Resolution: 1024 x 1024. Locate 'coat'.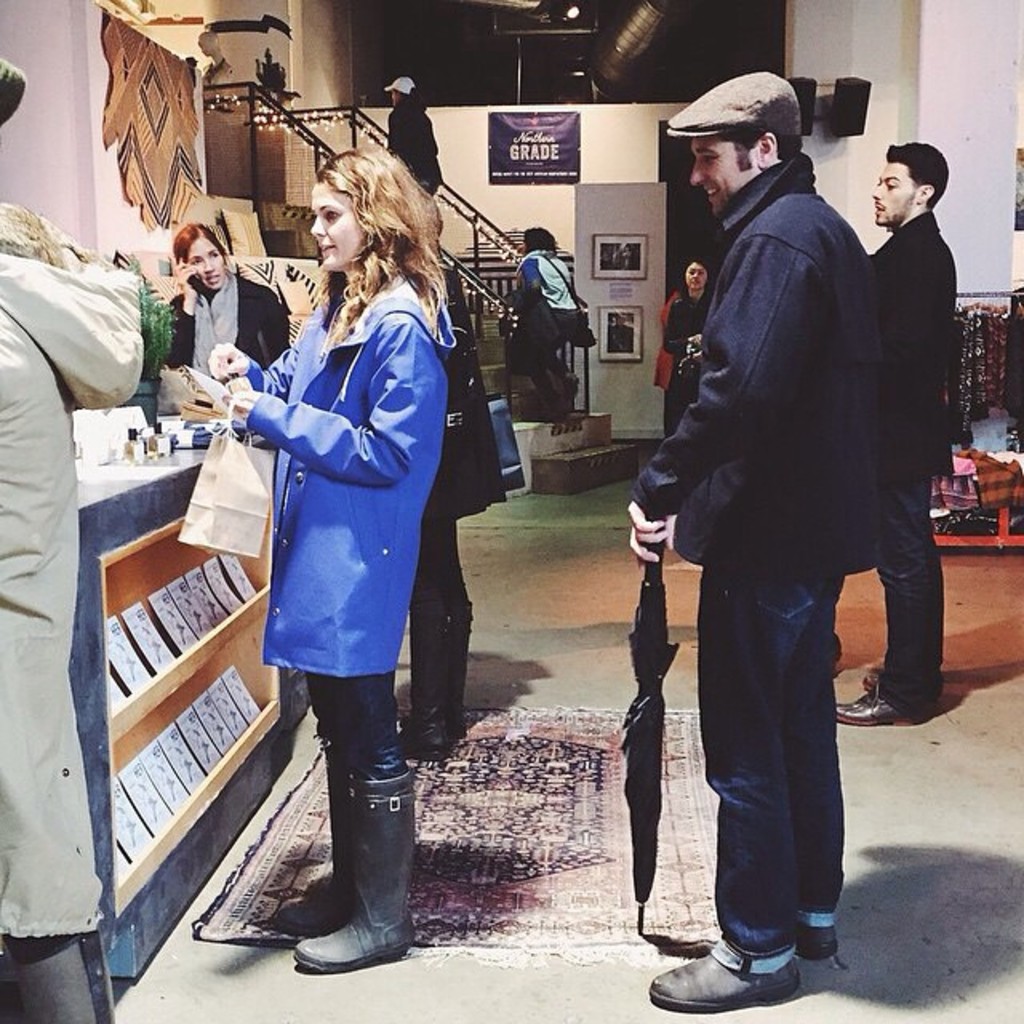
254,262,453,718.
